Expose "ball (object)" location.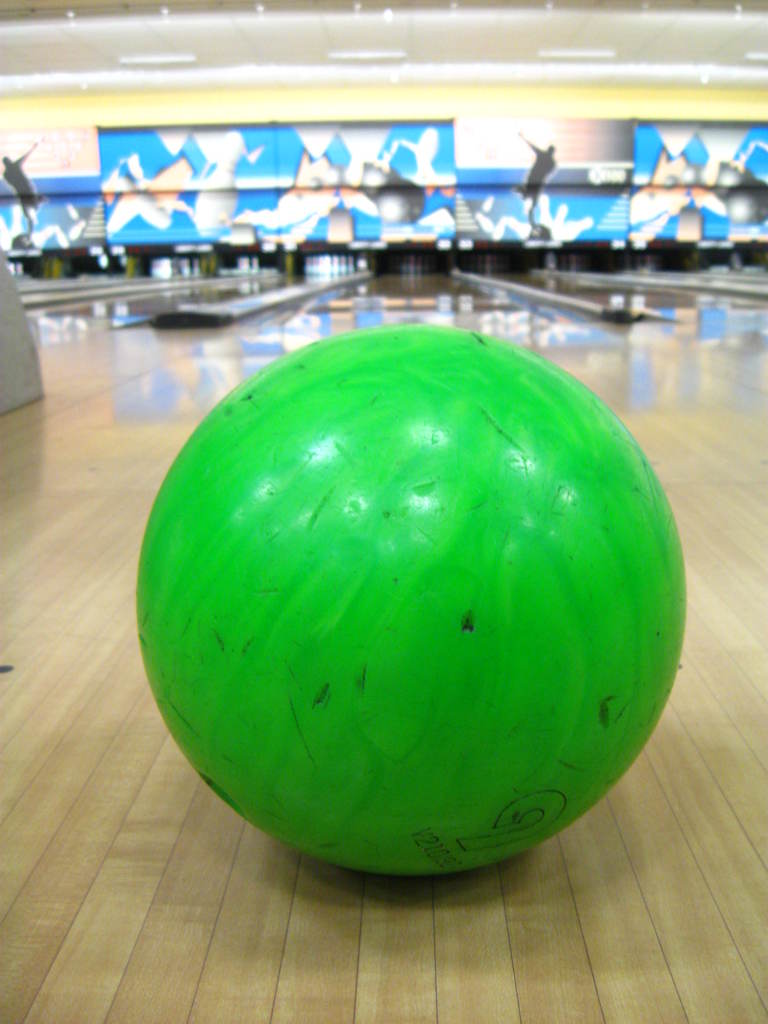
Exposed at 134 323 687 879.
